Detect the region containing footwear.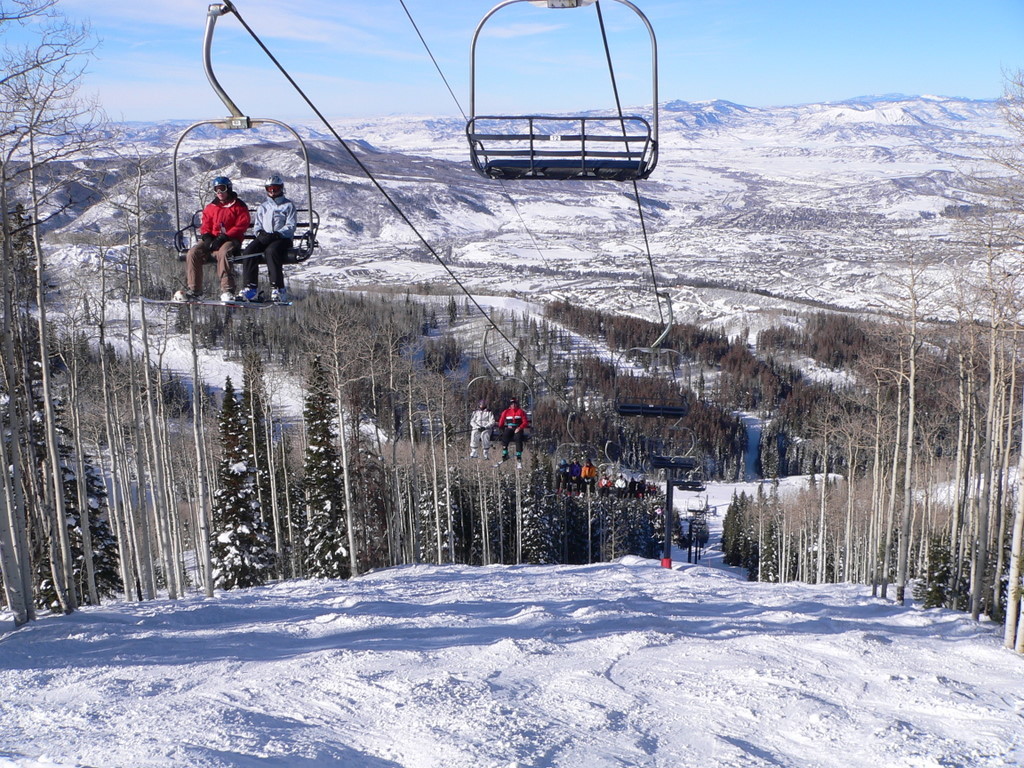
bbox(475, 447, 490, 461).
